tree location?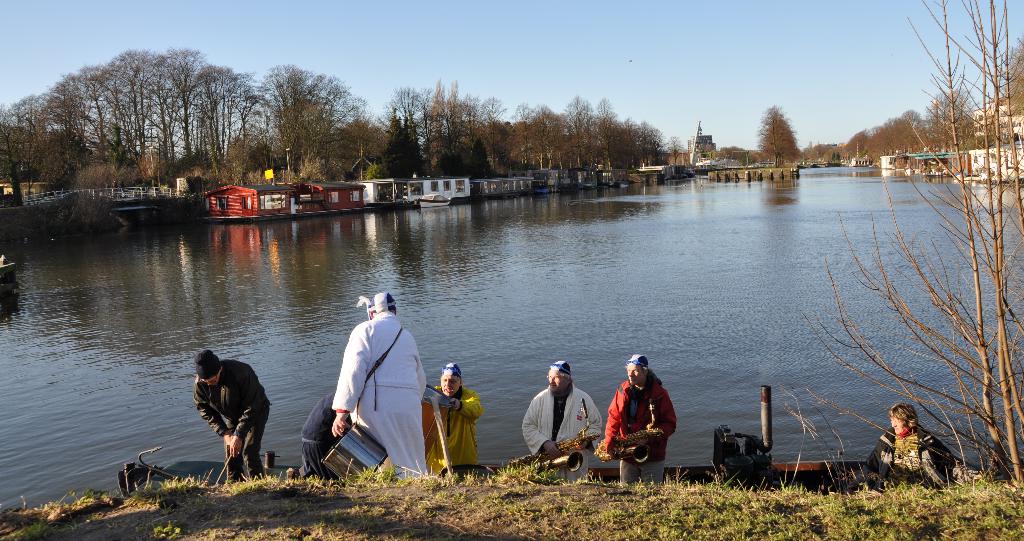
(751, 102, 797, 163)
